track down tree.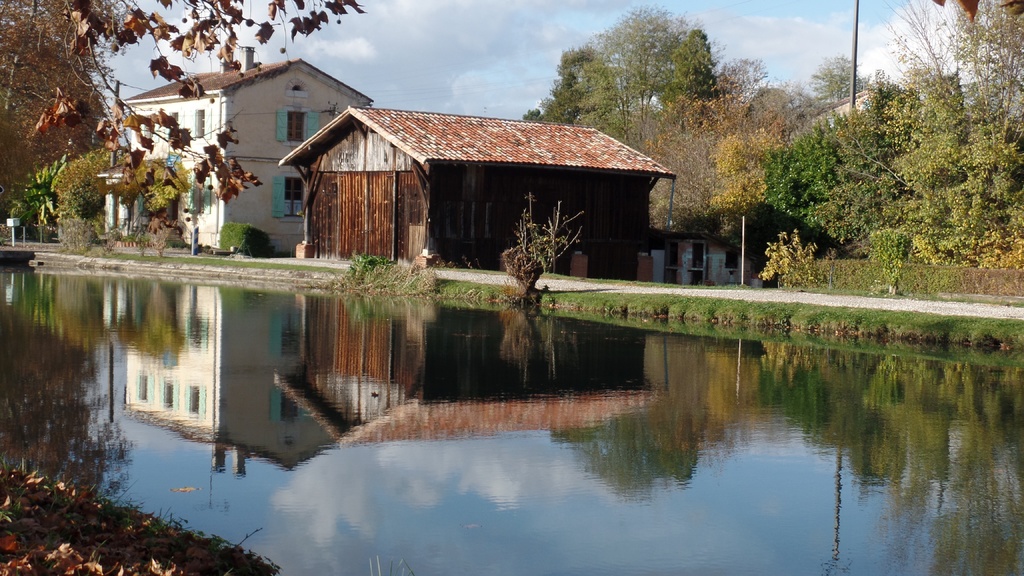
Tracked to 52,122,191,257.
